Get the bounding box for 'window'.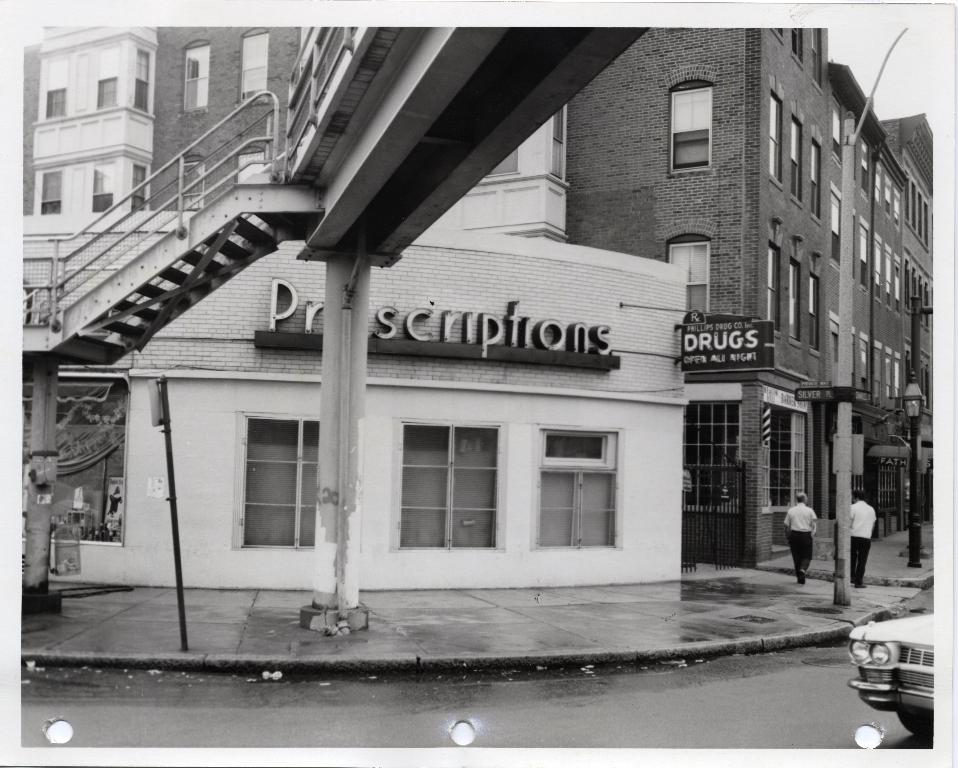
select_region(789, 29, 805, 72).
